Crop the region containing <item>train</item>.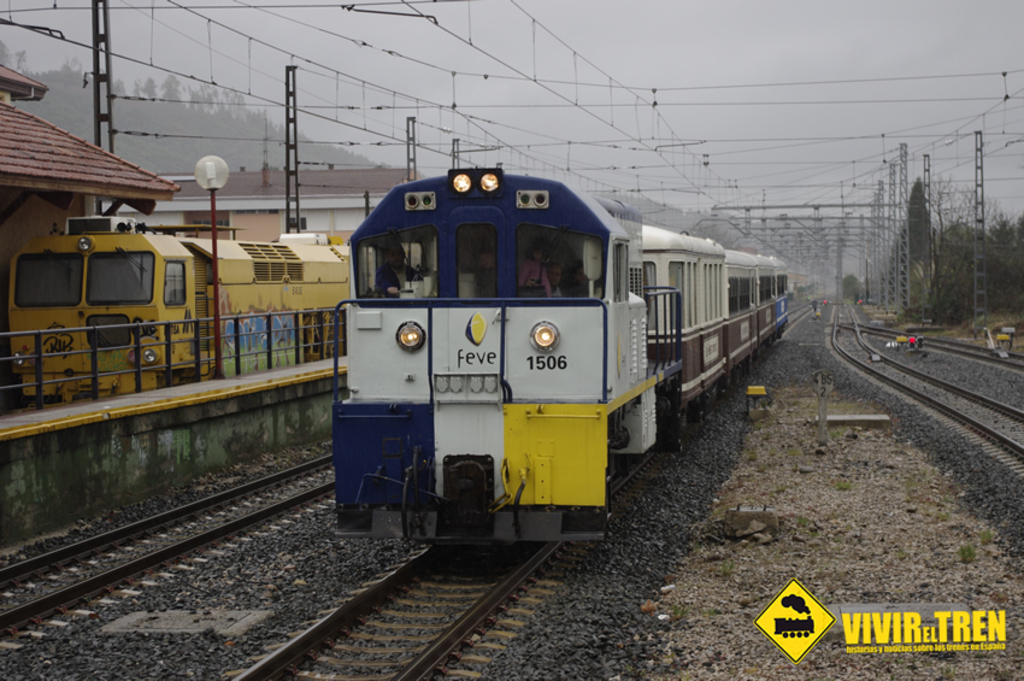
Crop region: x1=5 y1=217 x2=352 y2=404.
